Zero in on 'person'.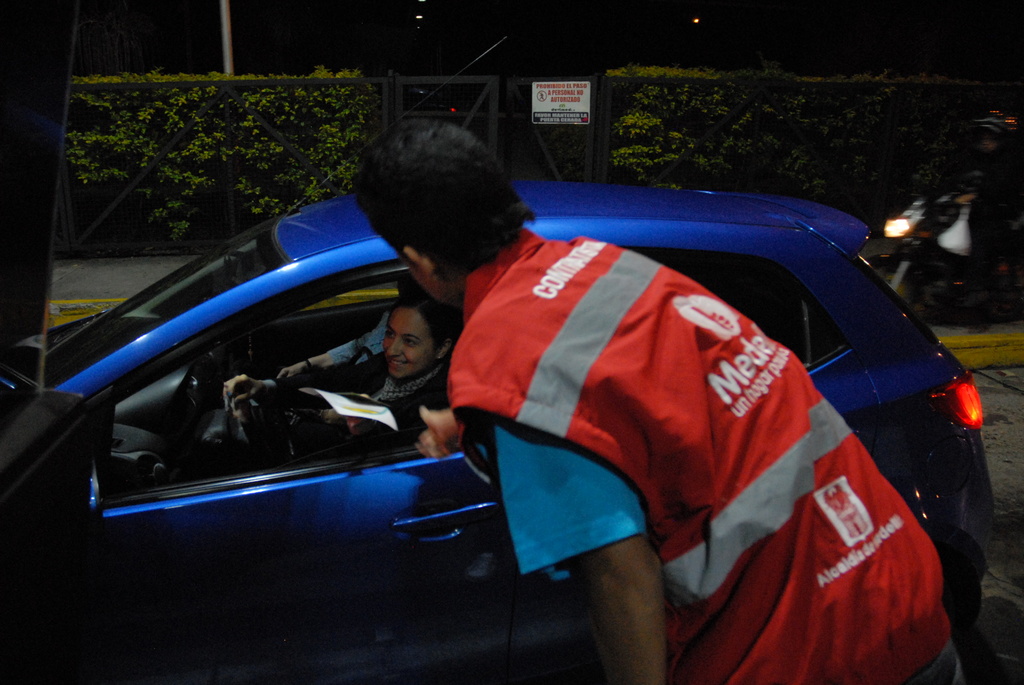
Zeroed in: rect(278, 271, 435, 374).
